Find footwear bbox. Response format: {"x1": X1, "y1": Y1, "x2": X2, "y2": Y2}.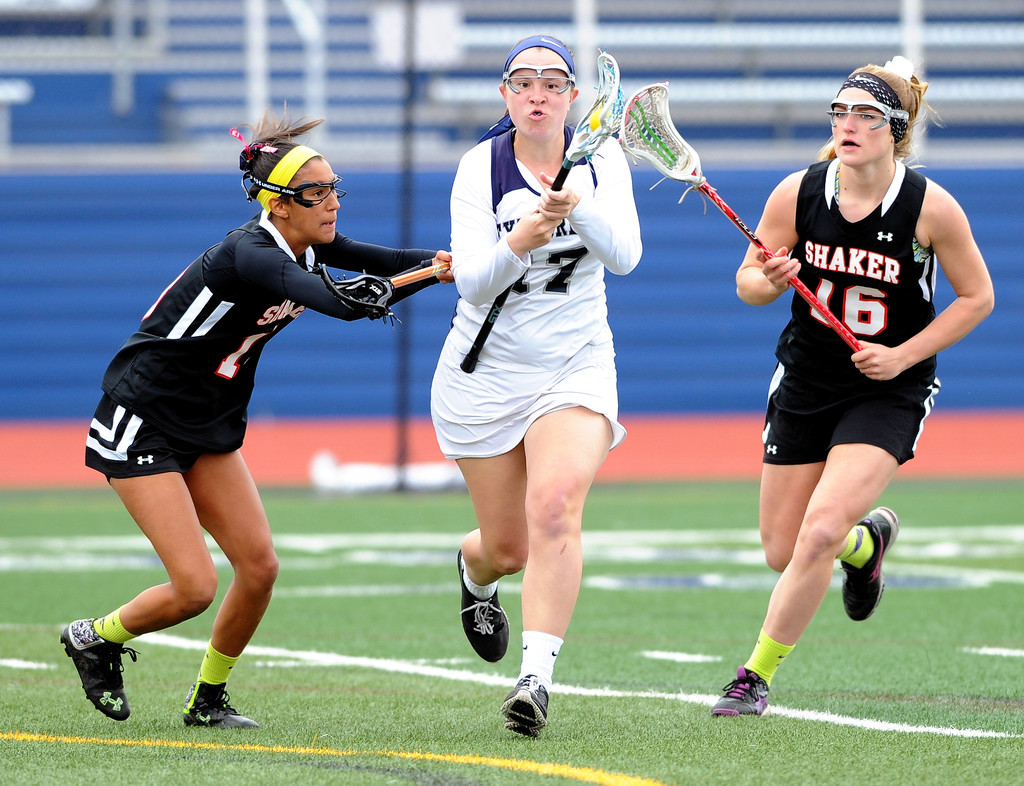
{"x1": 179, "y1": 677, "x2": 259, "y2": 730}.
